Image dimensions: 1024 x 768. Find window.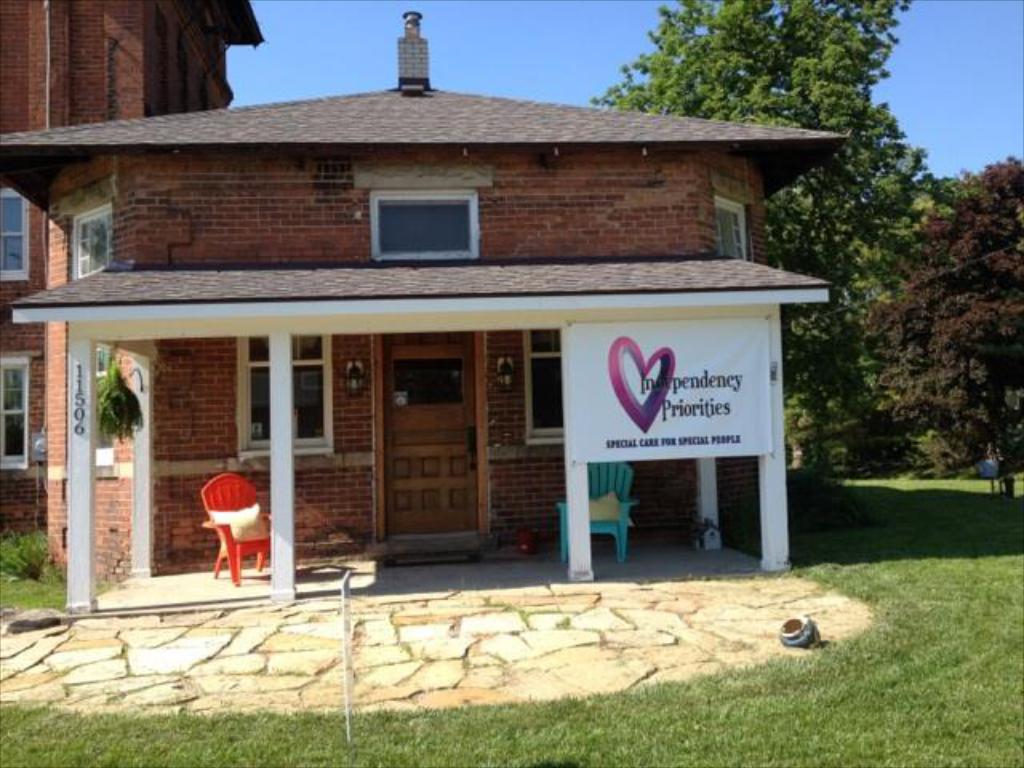
left=526, top=330, right=566, bottom=446.
